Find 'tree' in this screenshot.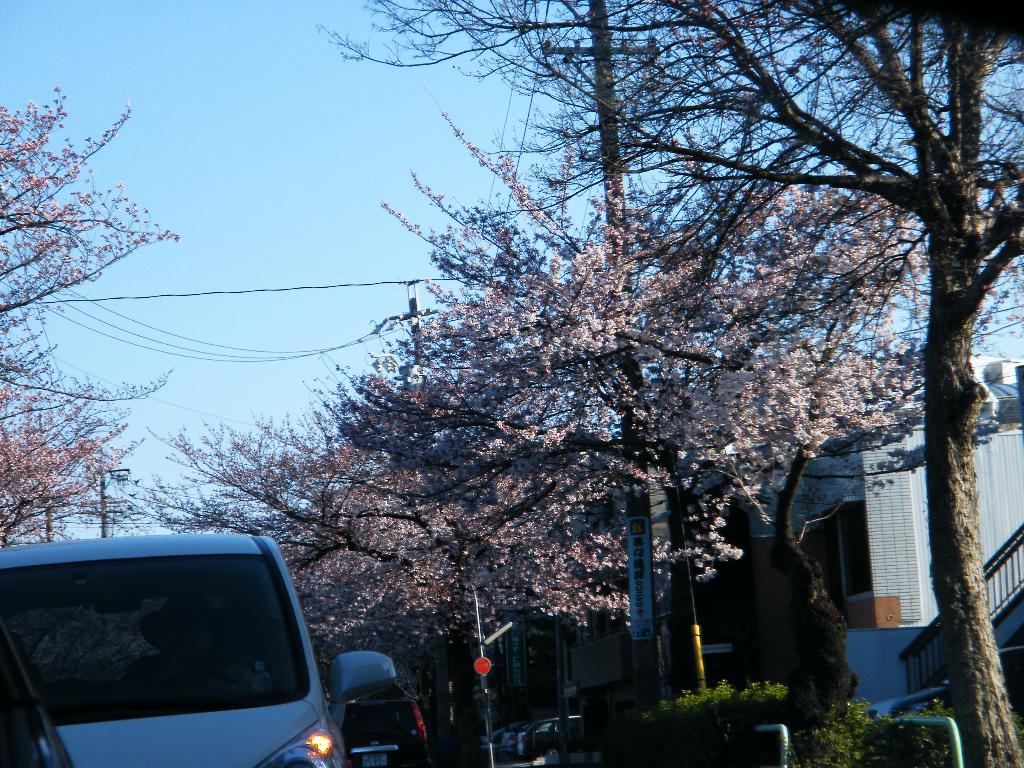
The bounding box for 'tree' is (156, 307, 539, 767).
